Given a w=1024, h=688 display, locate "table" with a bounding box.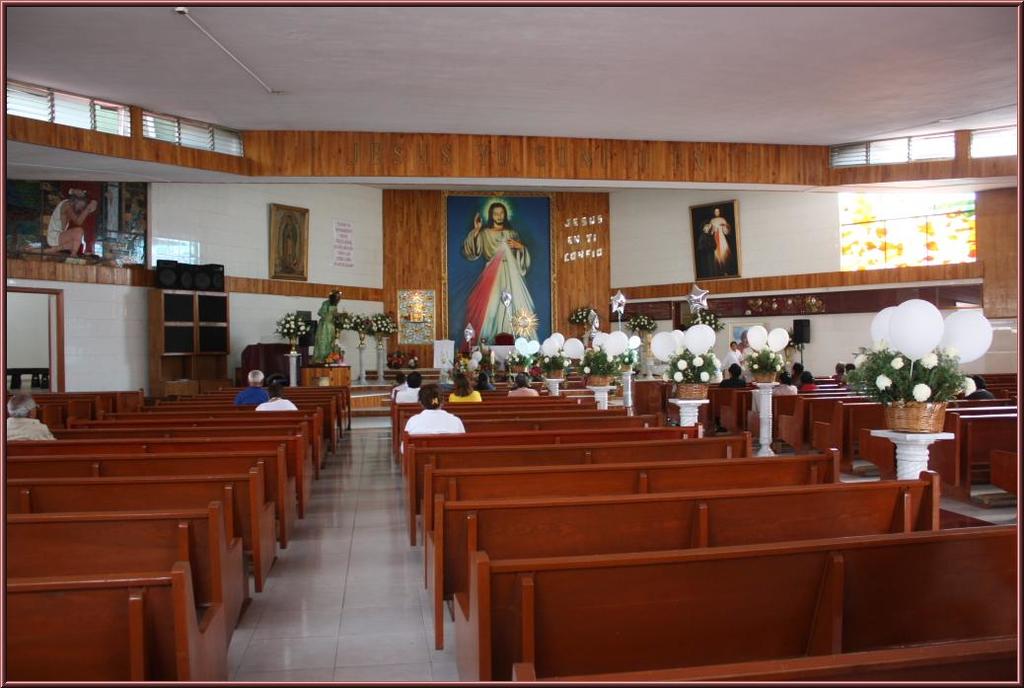
Located: {"left": 299, "top": 366, "right": 355, "bottom": 387}.
